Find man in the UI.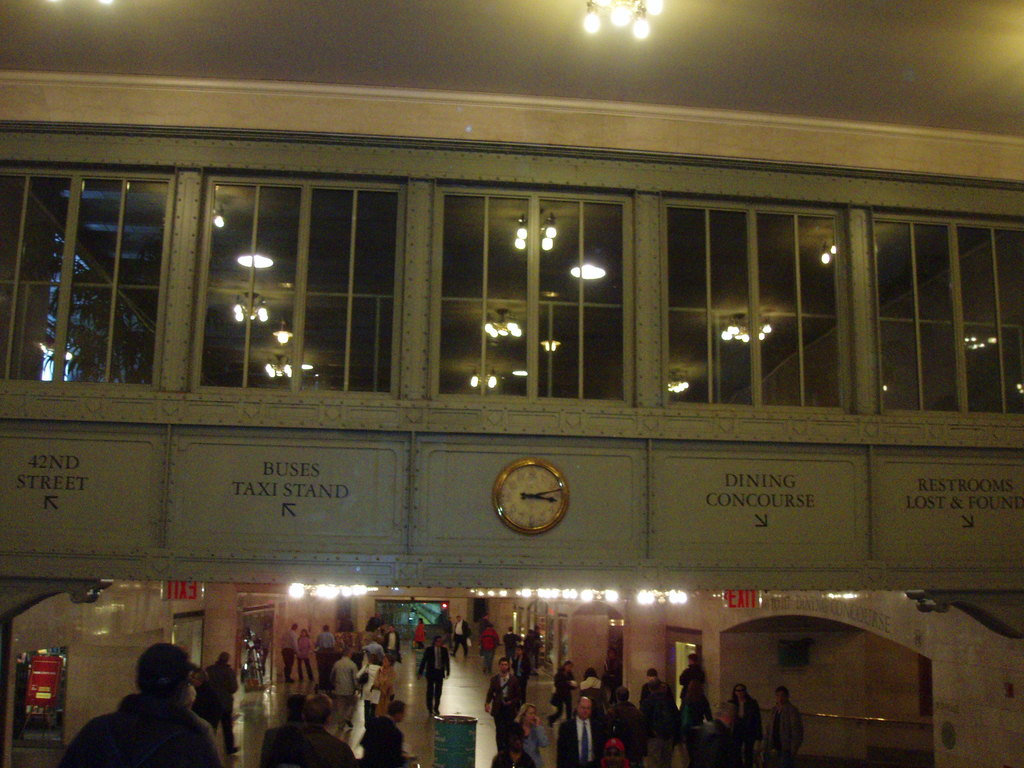
UI element at l=559, t=691, r=612, b=767.
